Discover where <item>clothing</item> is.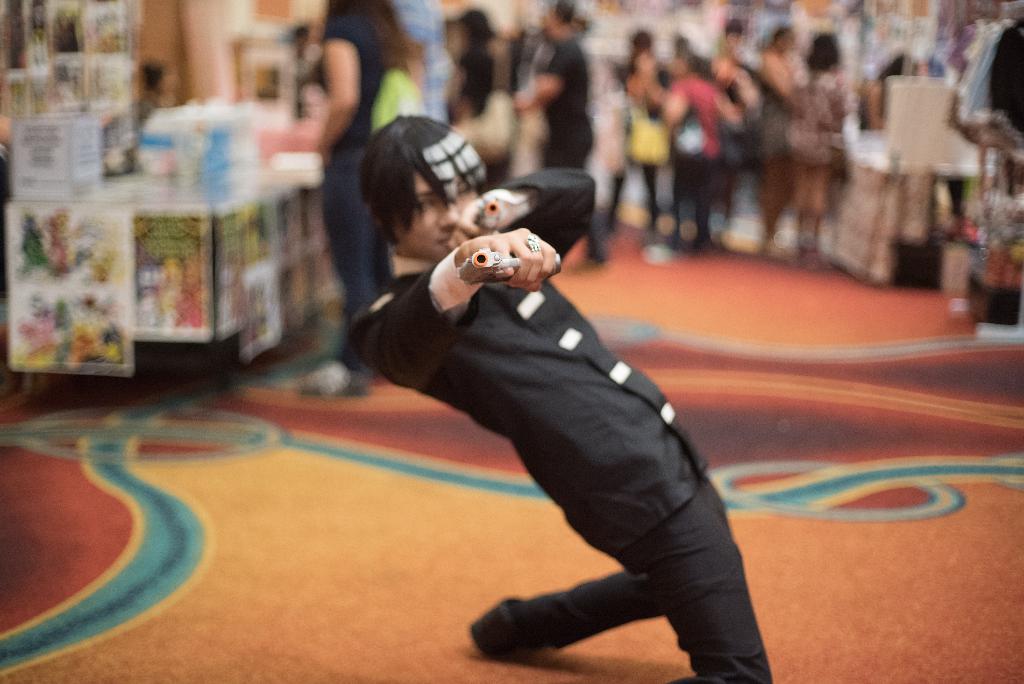
Discovered at (374, 202, 756, 658).
